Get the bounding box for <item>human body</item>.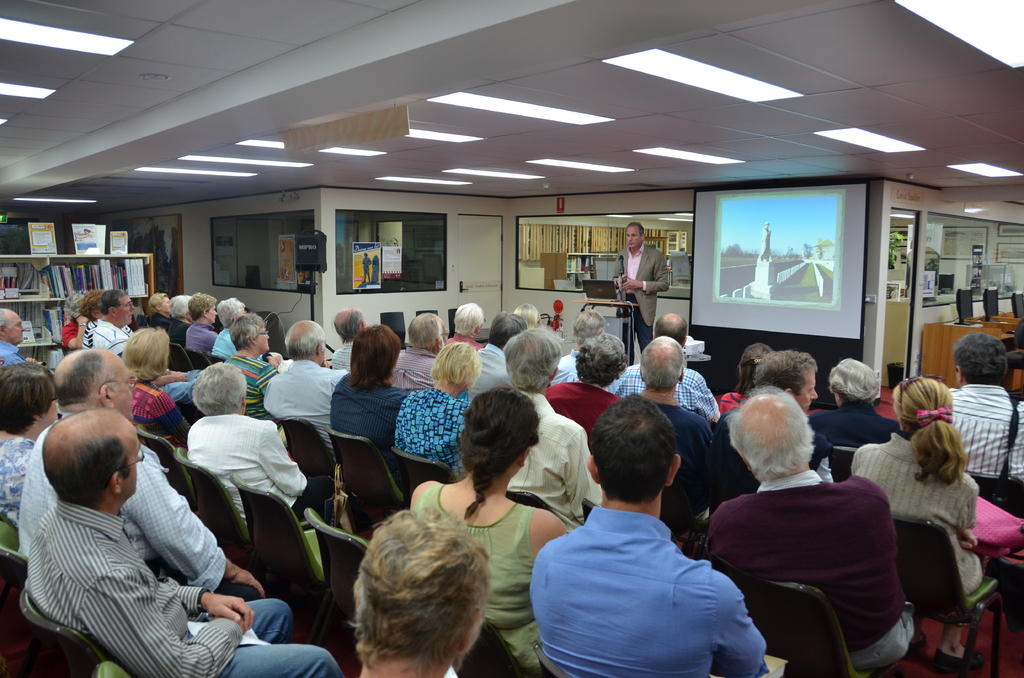
{"left": 16, "top": 413, "right": 266, "bottom": 586}.
